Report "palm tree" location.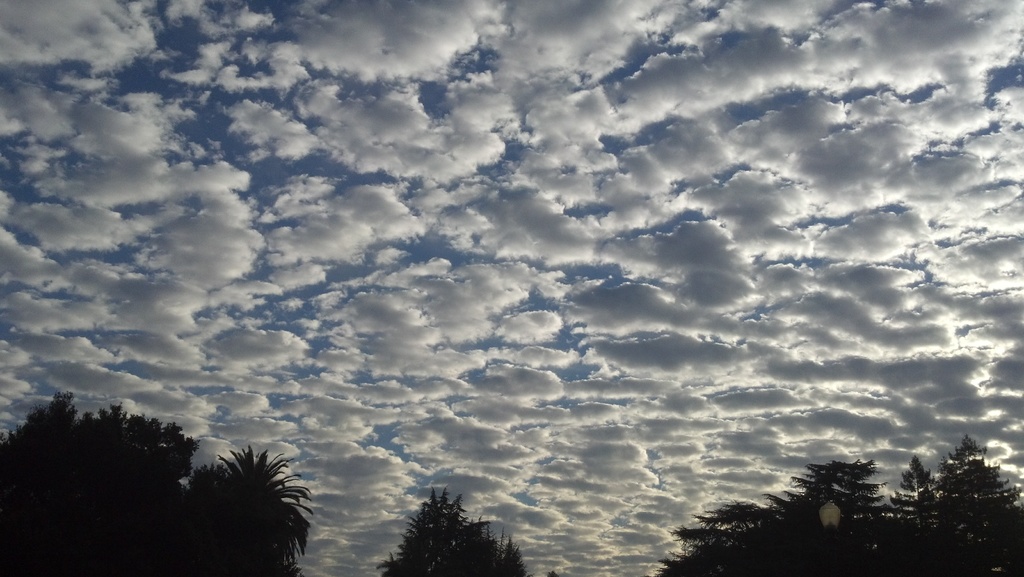
Report: {"x1": 177, "y1": 436, "x2": 310, "y2": 571}.
